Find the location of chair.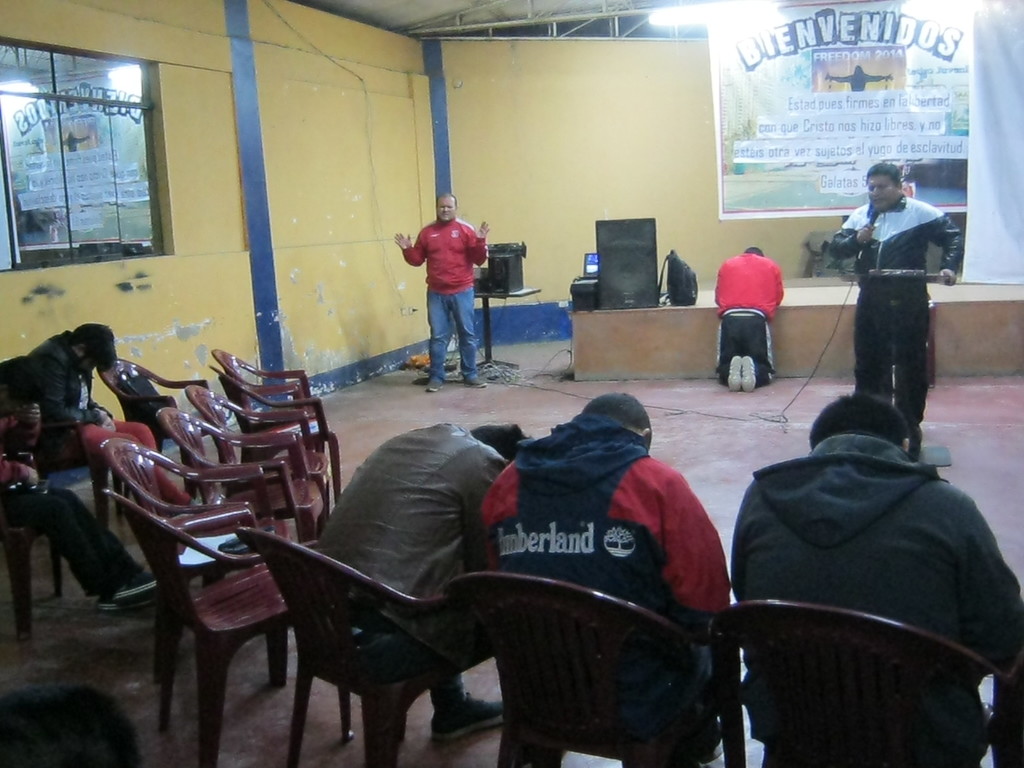
Location: 230/526/497/767.
